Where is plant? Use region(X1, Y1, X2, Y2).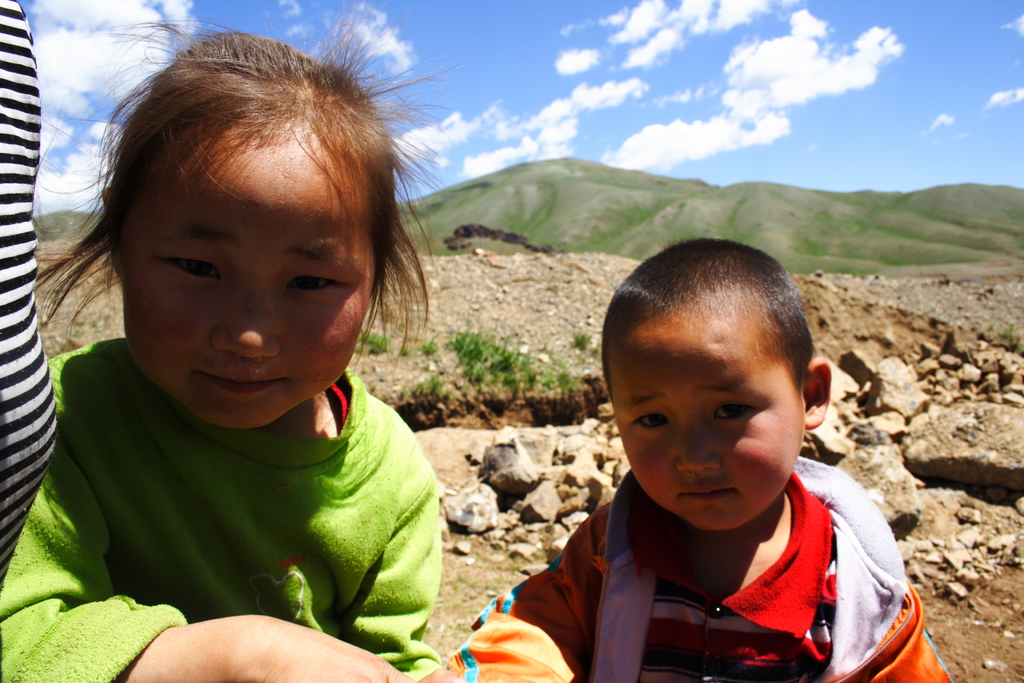
region(1007, 325, 1018, 357).
